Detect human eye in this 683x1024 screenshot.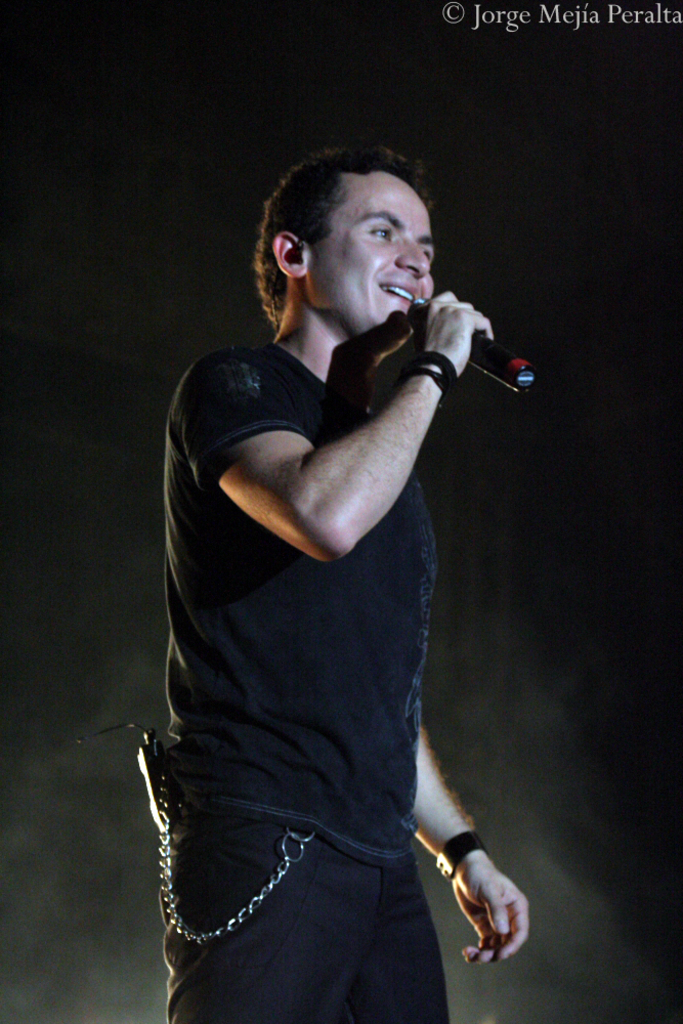
Detection: (368,224,395,244).
